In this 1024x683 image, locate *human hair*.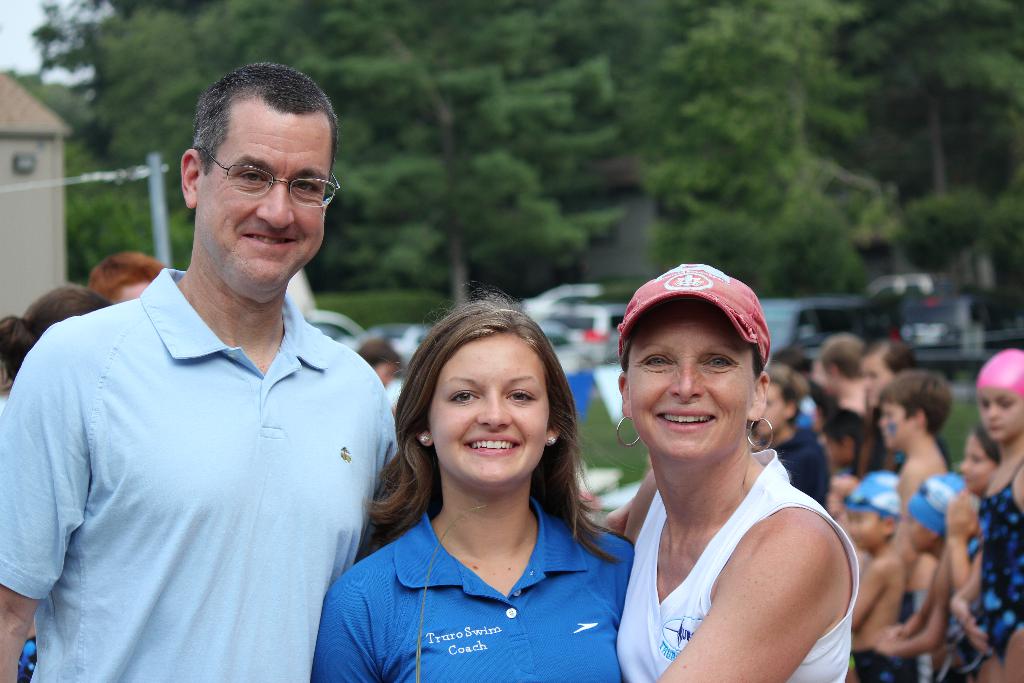
Bounding box: box=[24, 284, 108, 342].
